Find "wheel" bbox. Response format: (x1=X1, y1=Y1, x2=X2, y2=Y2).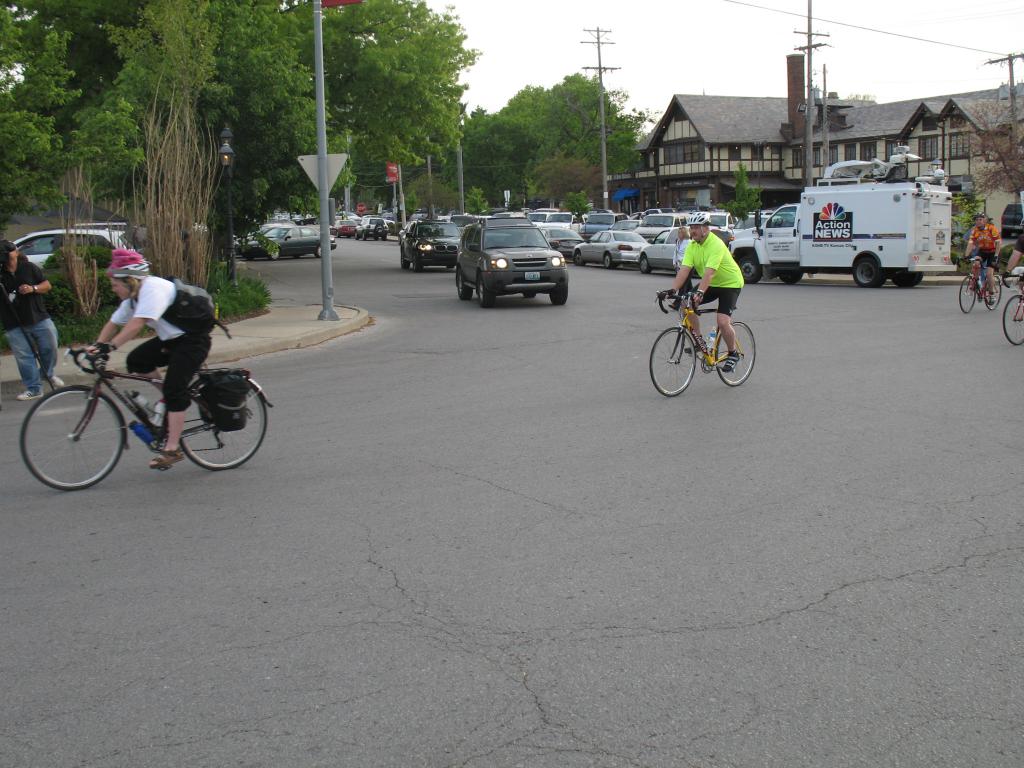
(x1=312, y1=242, x2=329, y2=258).
